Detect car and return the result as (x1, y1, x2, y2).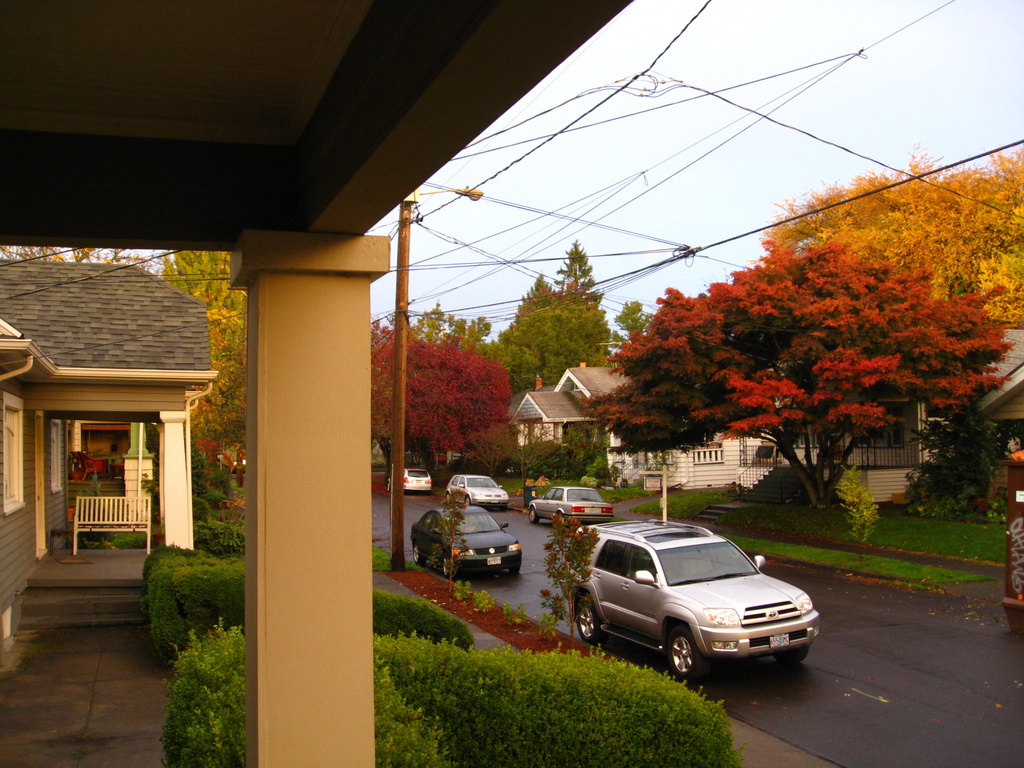
(449, 476, 515, 511).
